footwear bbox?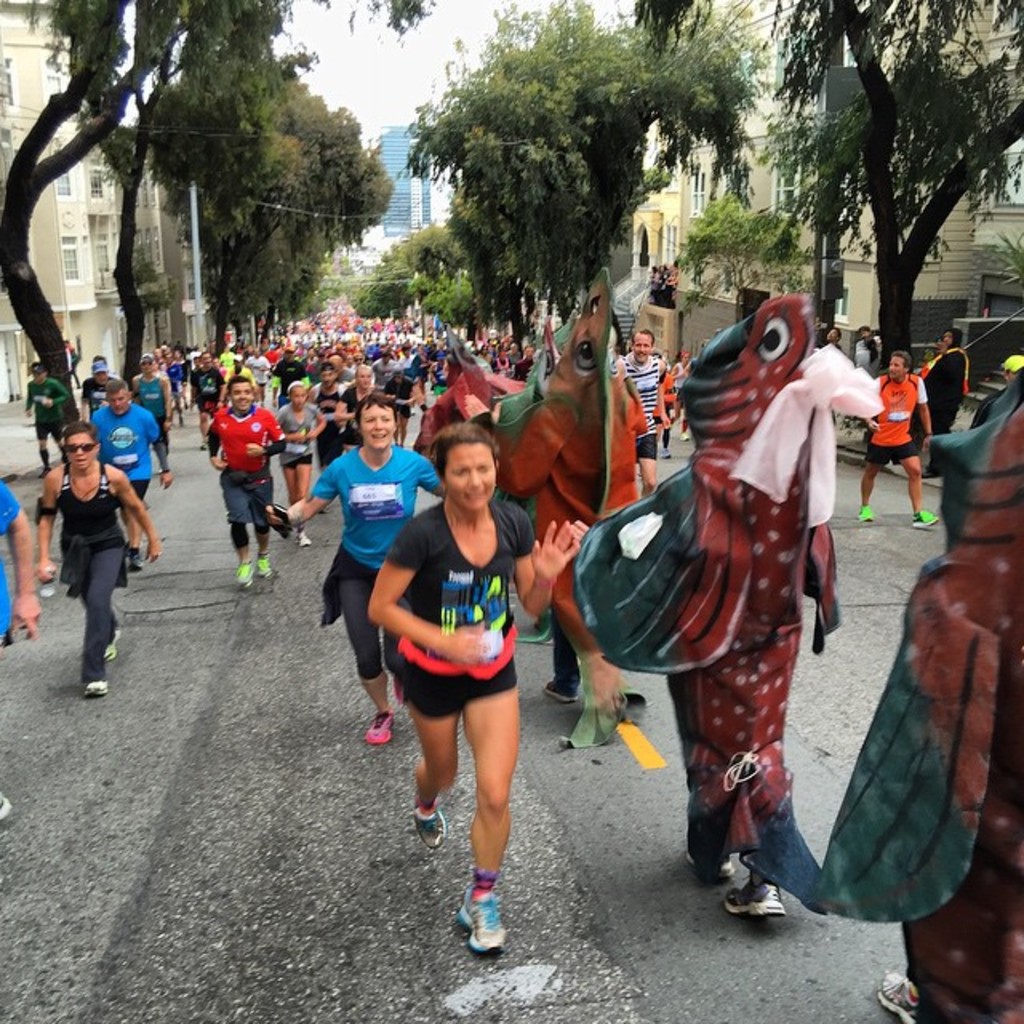
select_region(104, 624, 131, 664)
